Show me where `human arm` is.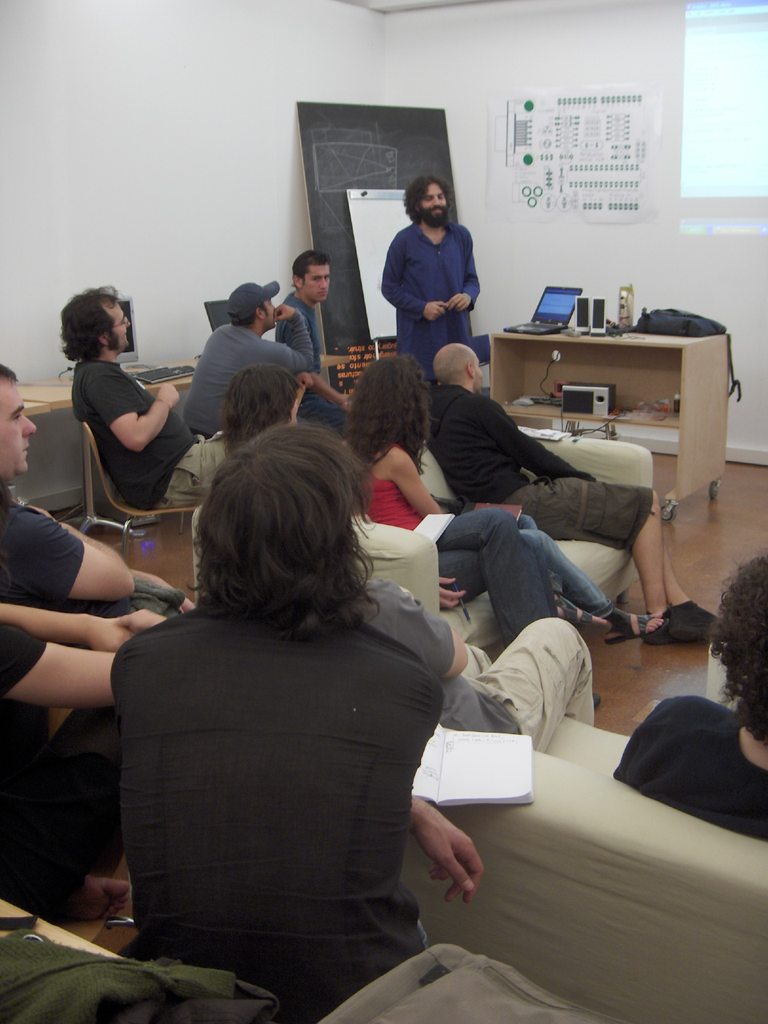
`human arm` is at left=483, top=393, right=597, bottom=488.
